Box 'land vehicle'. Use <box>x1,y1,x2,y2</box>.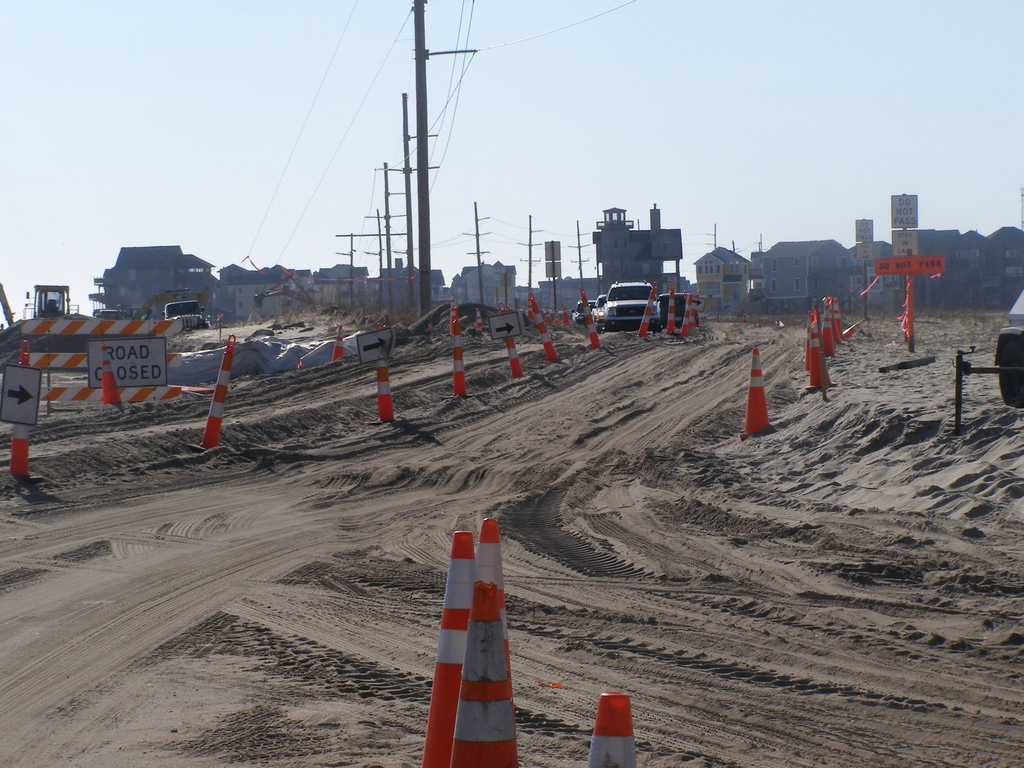
<box>92,307,124,321</box>.
